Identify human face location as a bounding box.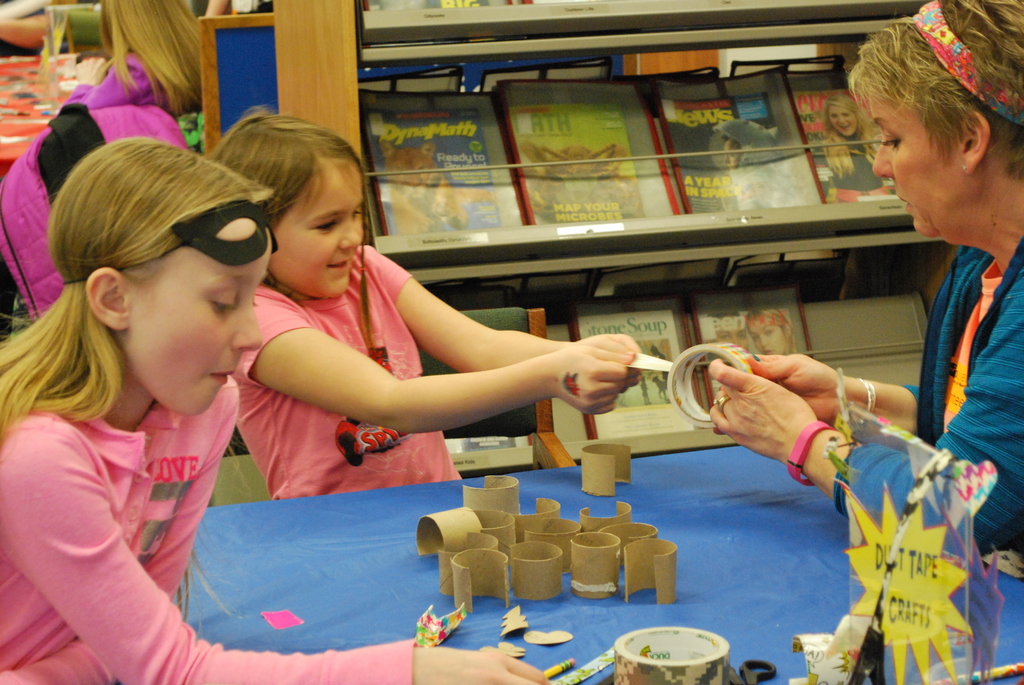
rect(278, 159, 362, 297).
